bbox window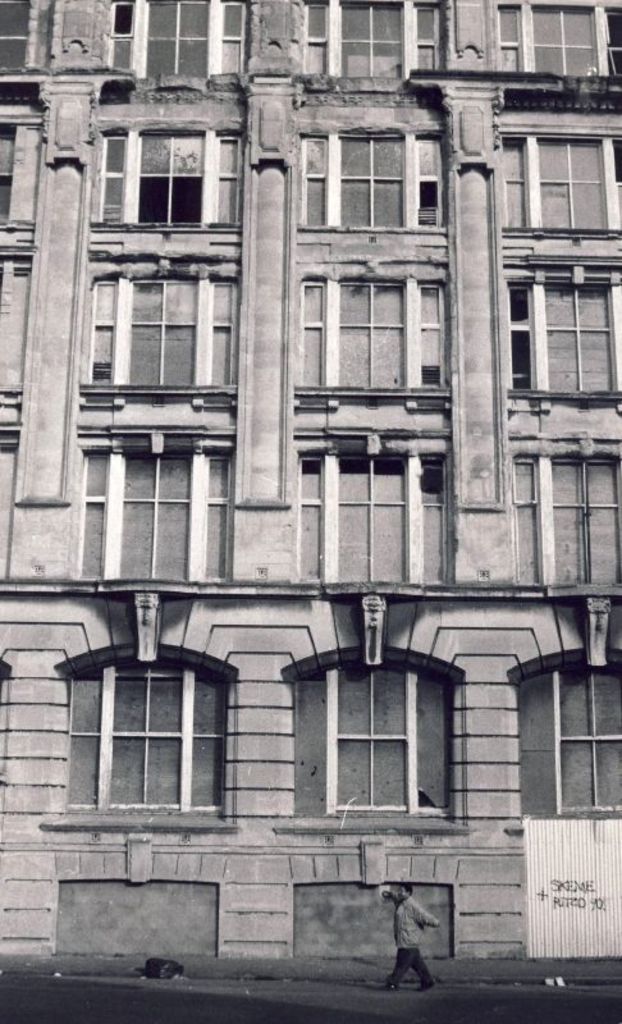
486 0 621 87
